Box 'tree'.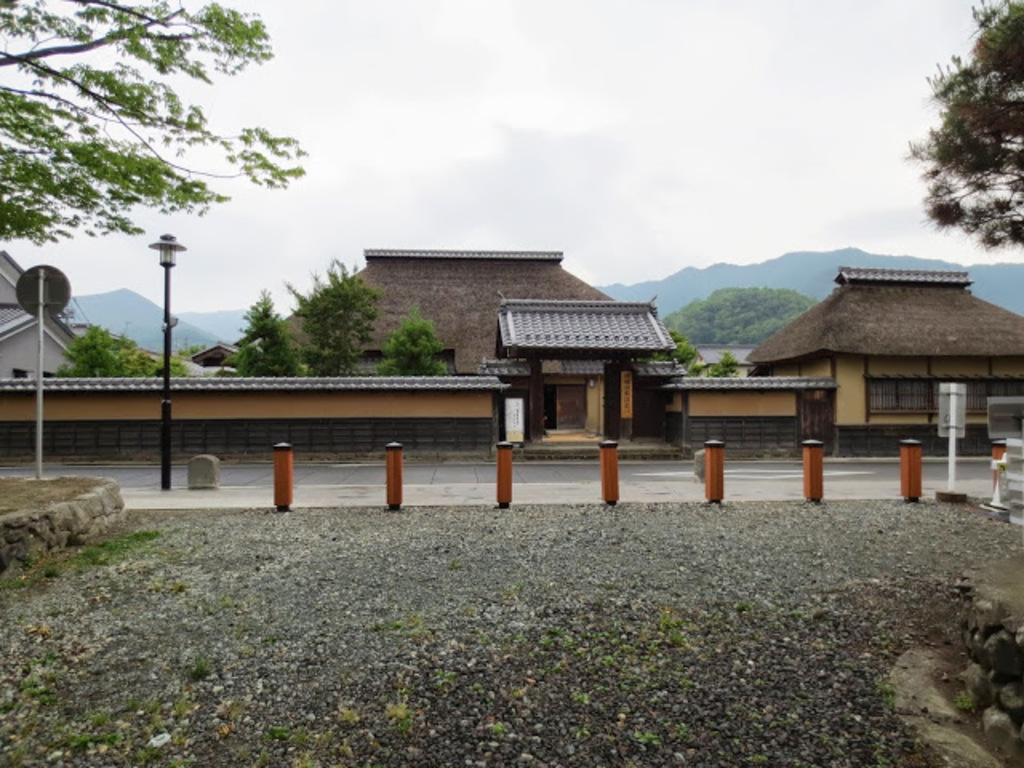
(910, 24, 1023, 267).
